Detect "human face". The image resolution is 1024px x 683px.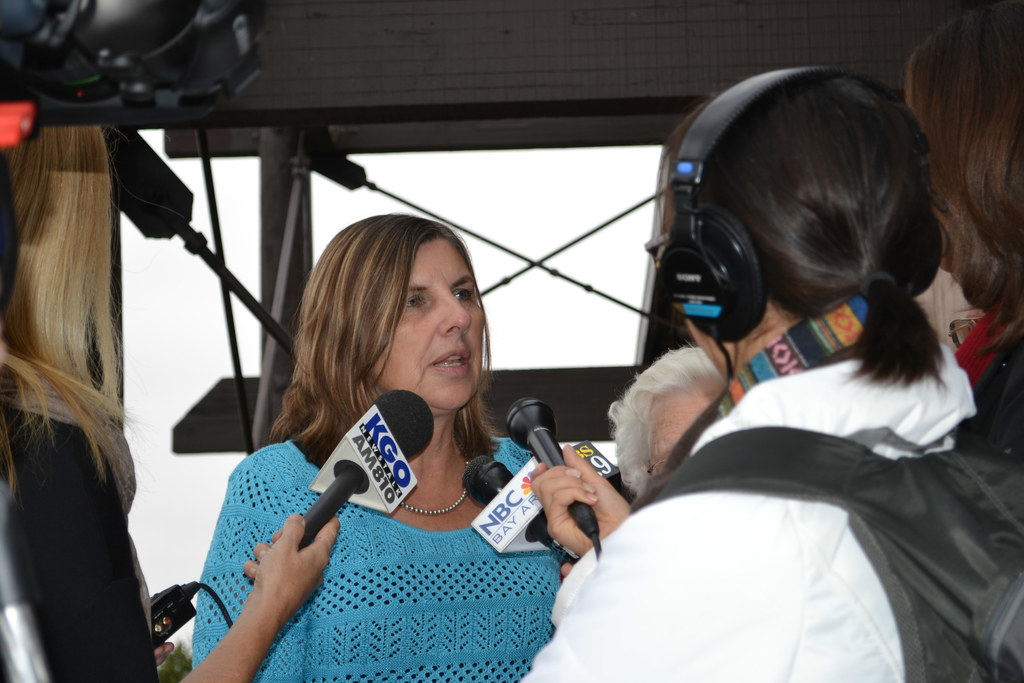
BBox(371, 236, 490, 411).
